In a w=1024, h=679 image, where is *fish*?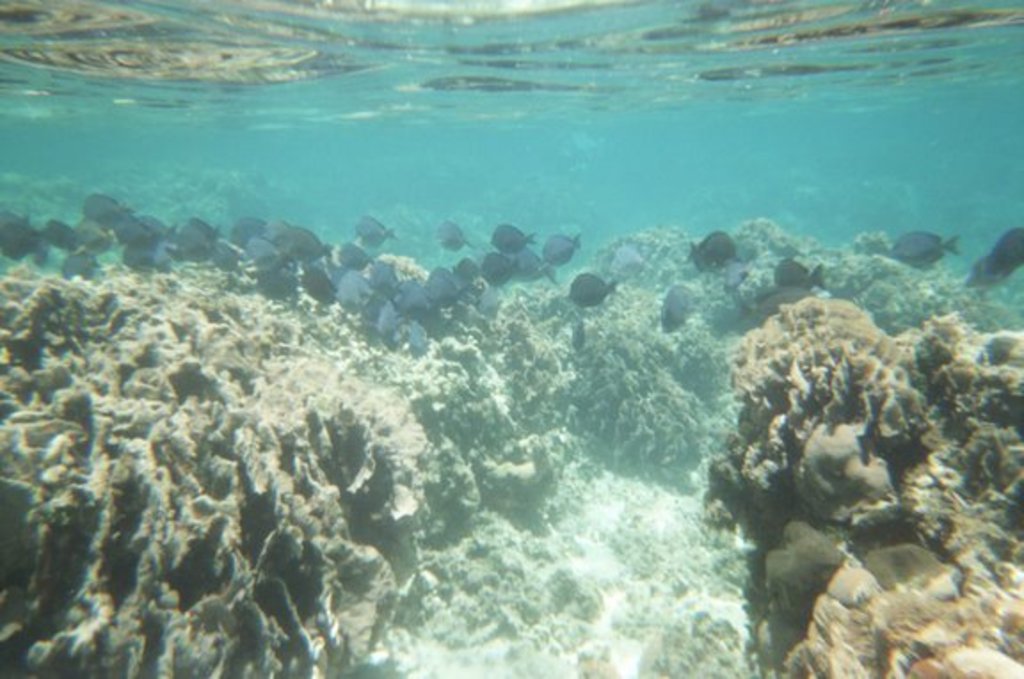
[left=997, top=220, right=1022, bottom=276].
